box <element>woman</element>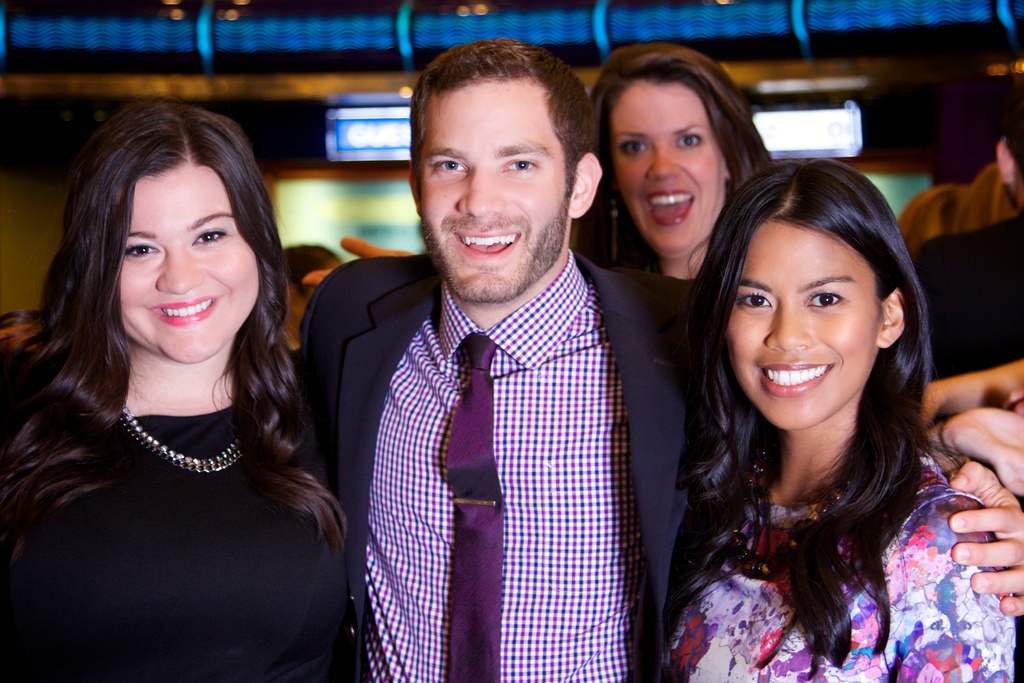
region(660, 160, 1015, 682)
